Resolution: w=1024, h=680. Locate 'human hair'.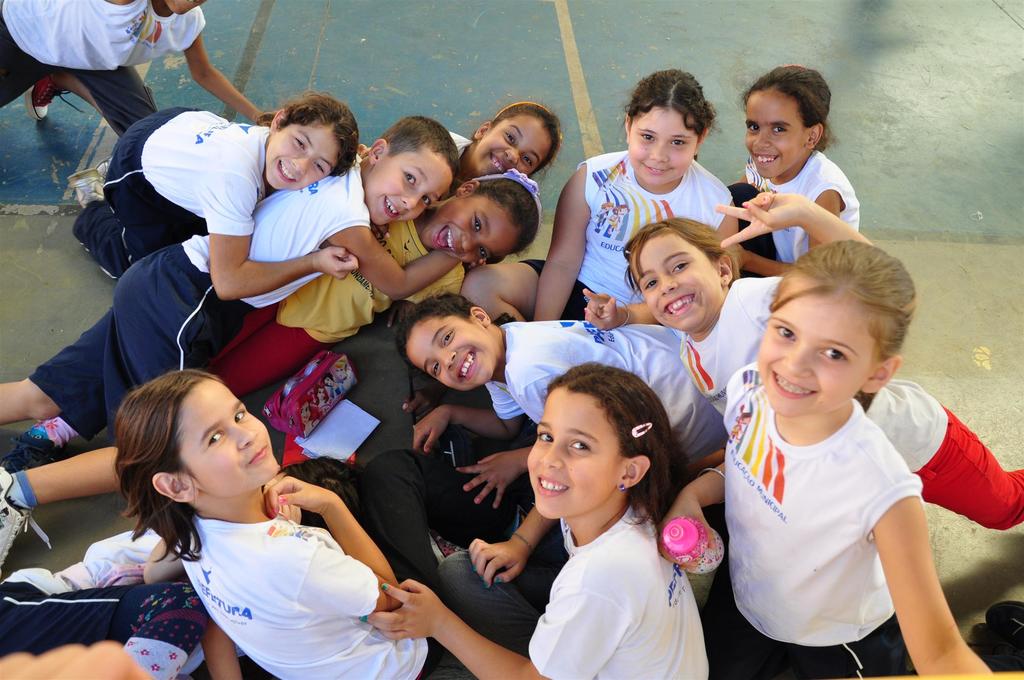
(109,357,227,574).
